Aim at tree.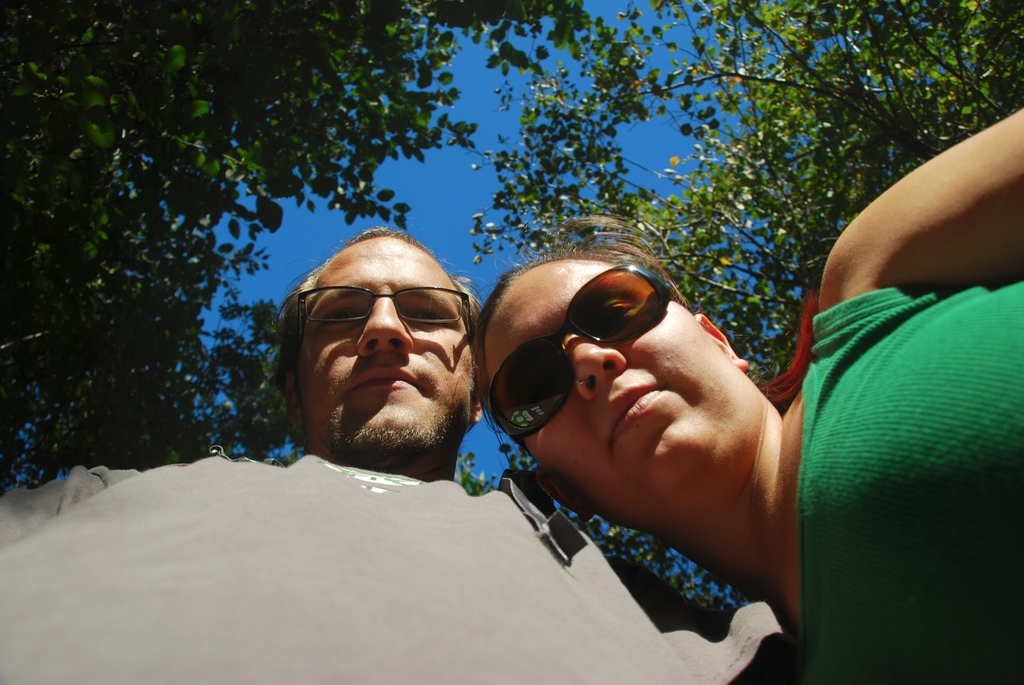
Aimed at BBox(12, 83, 294, 503).
